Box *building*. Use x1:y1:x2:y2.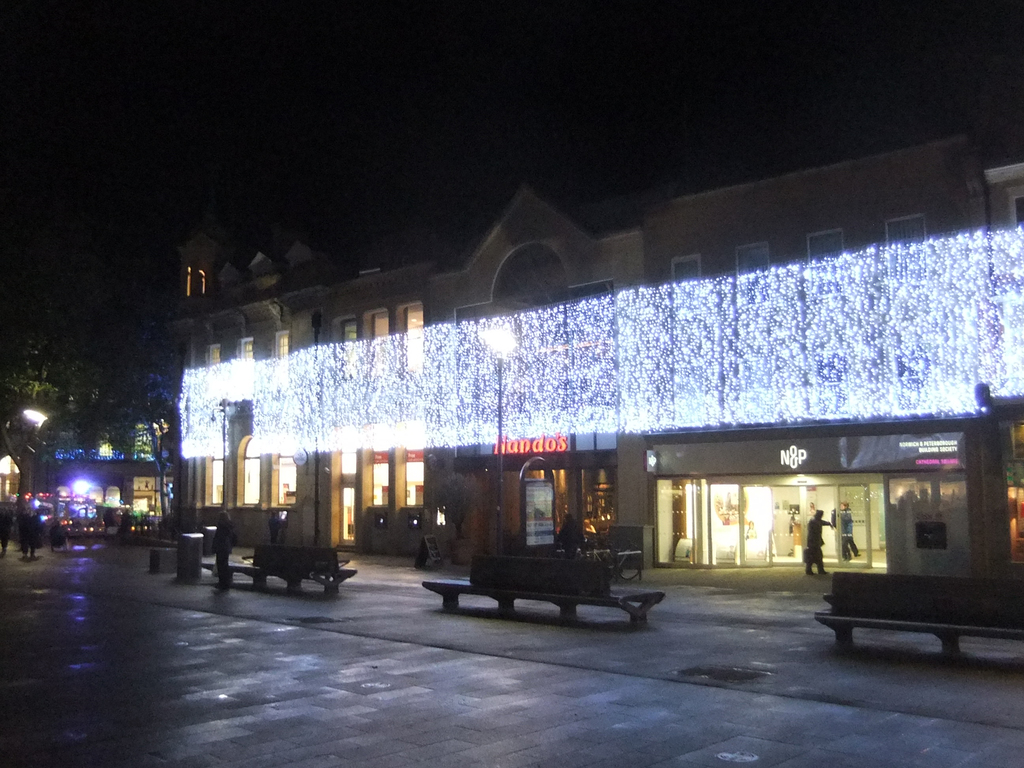
171:130:1023:581.
